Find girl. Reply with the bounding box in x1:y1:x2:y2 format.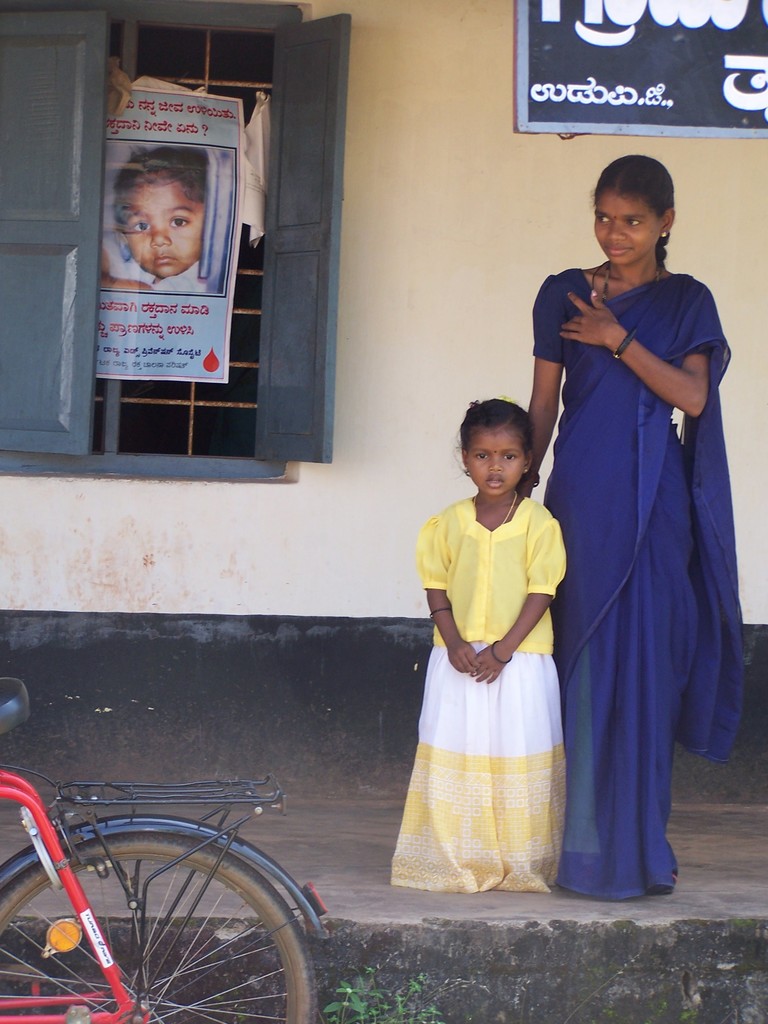
392:394:570:896.
